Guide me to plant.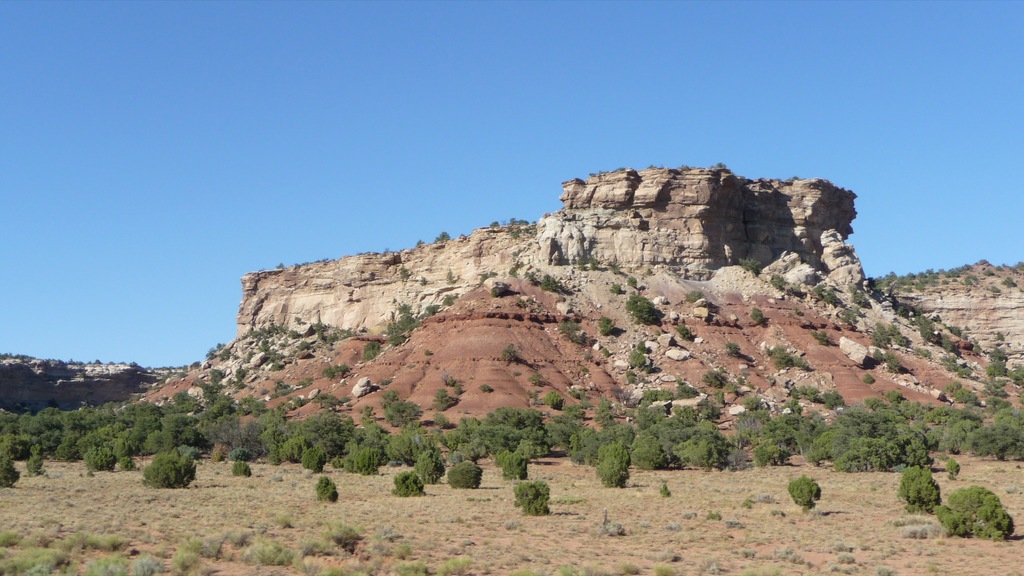
Guidance: 600, 317, 611, 334.
